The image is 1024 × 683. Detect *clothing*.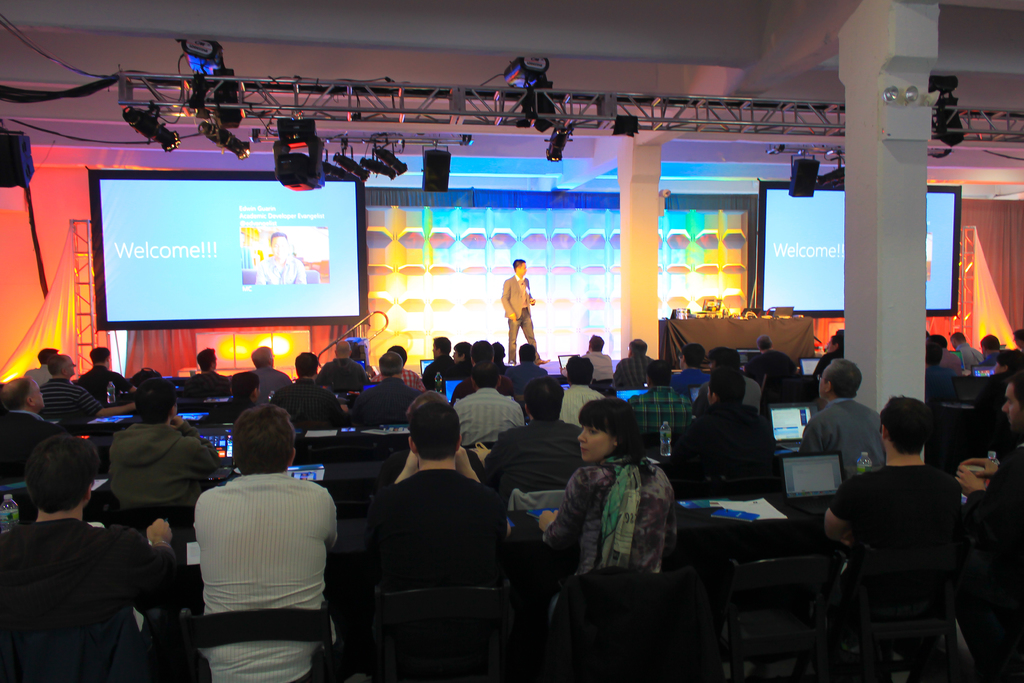
Detection: {"x1": 545, "y1": 452, "x2": 685, "y2": 620}.
